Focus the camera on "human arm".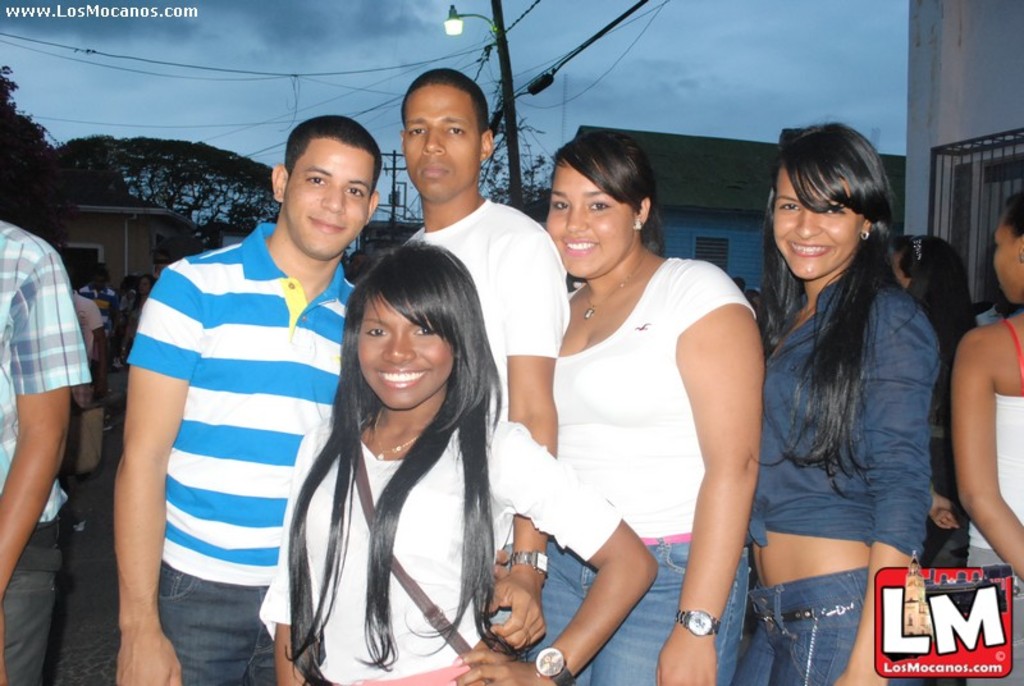
Focus region: pyautogui.locateOnScreen(111, 265, 202, 685).
